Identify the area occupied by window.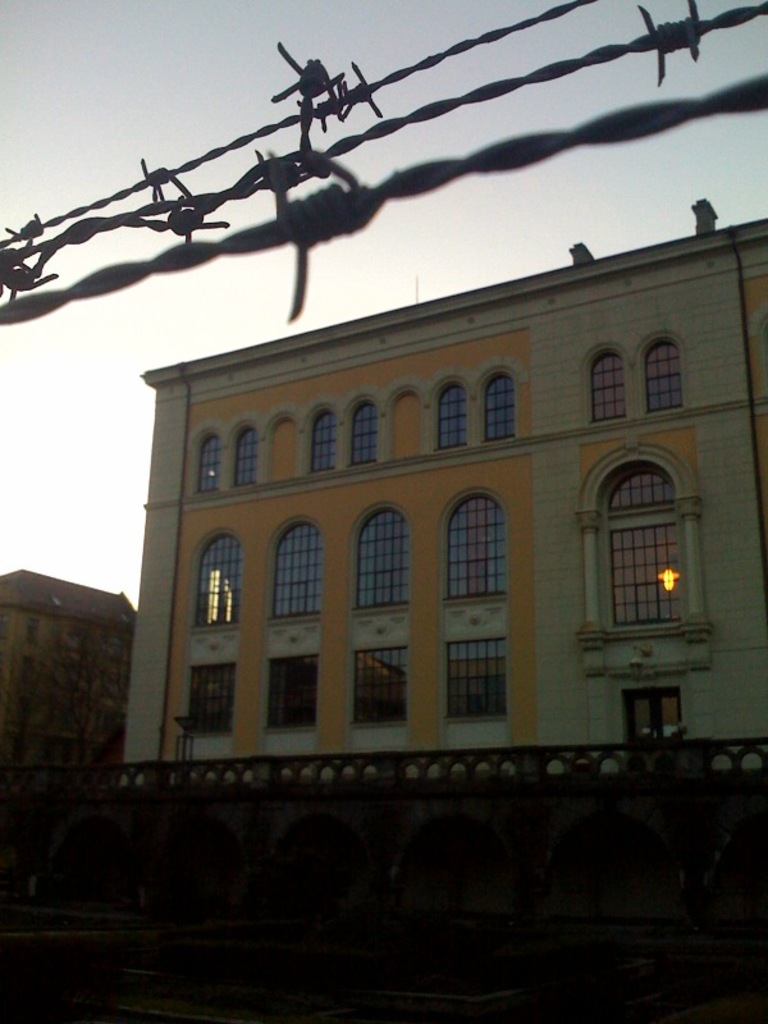
Area: Rect(444, 380, 466, 442).
